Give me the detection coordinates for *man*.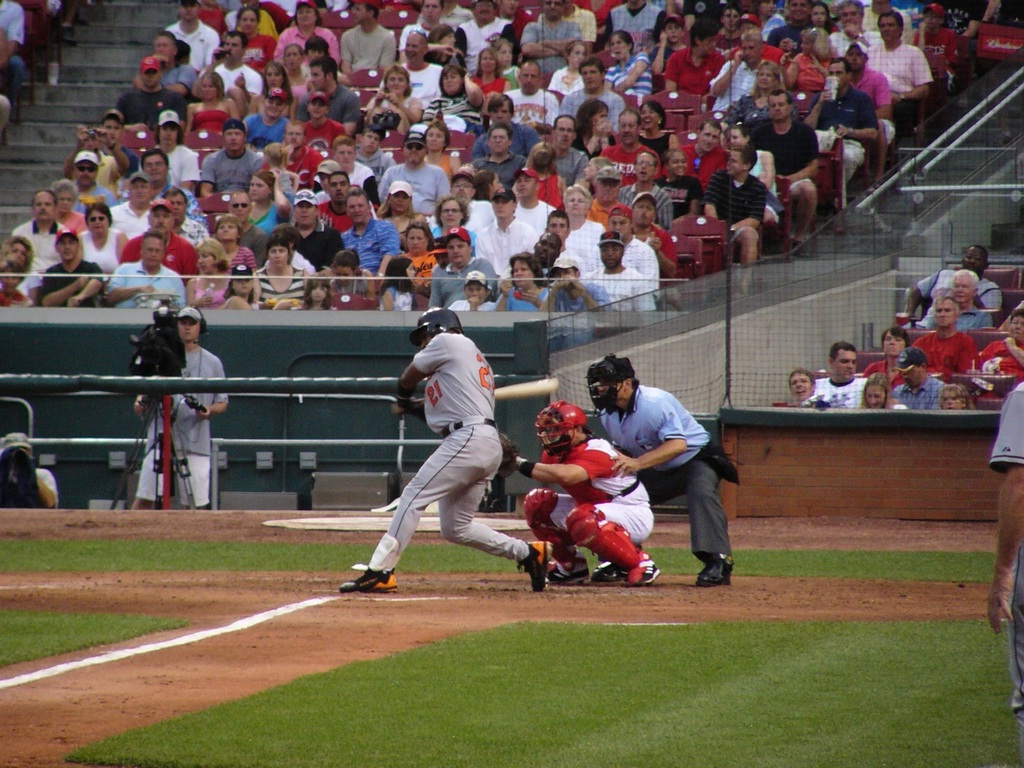
(803,51,876,189).
